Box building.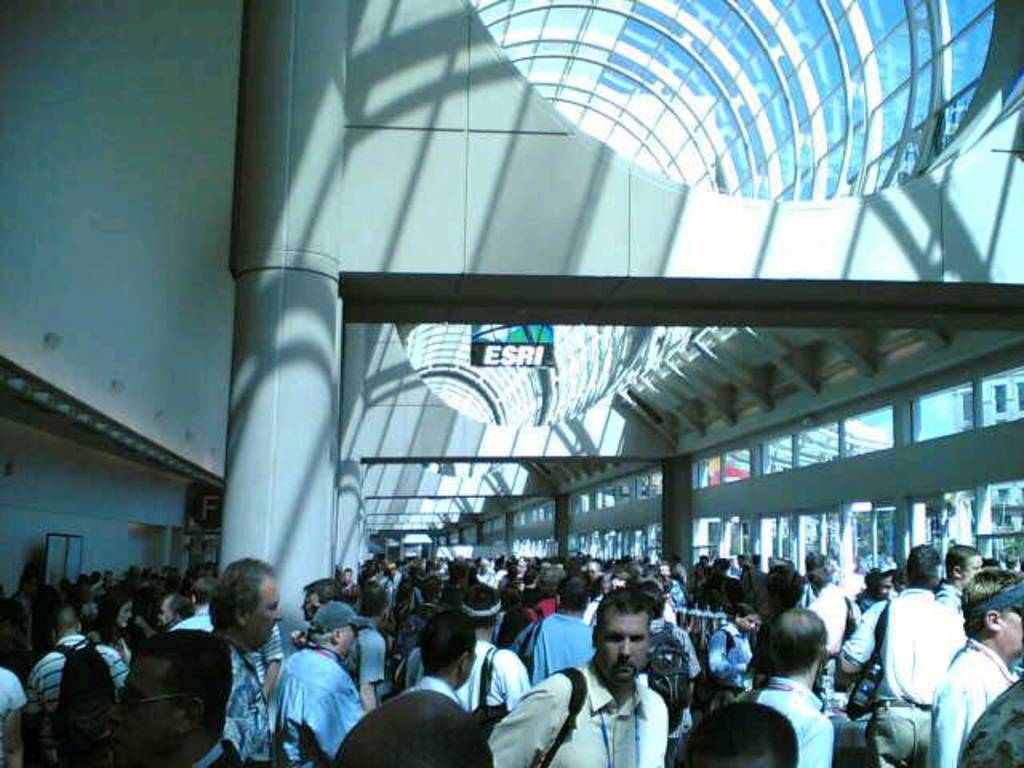
BBox(0, 0, 1022, 766).
